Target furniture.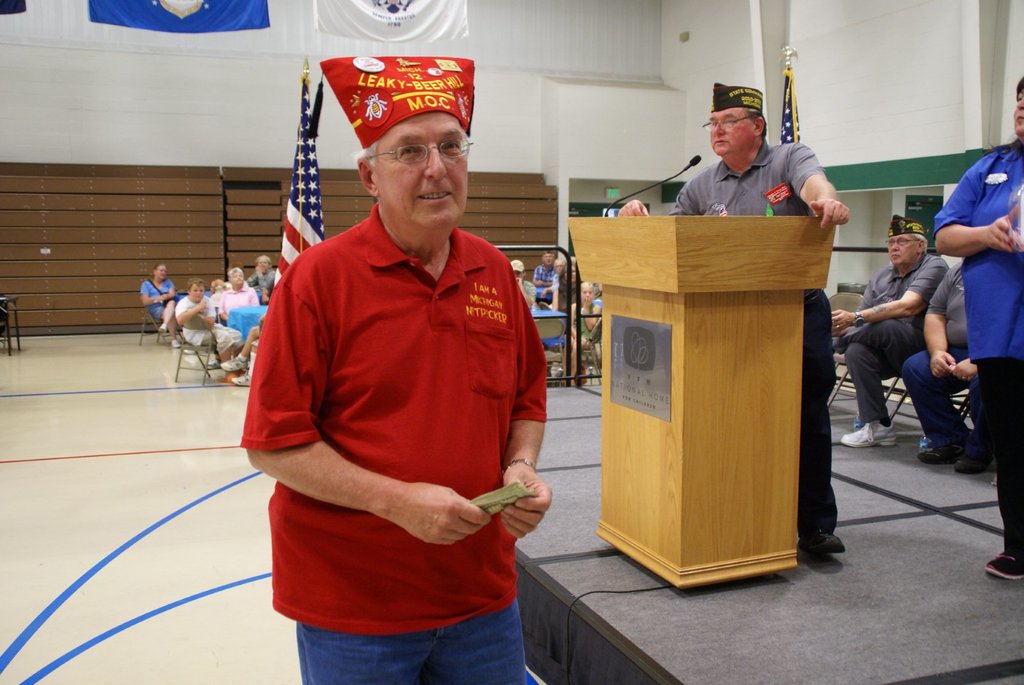
Target region: 885:381:973:427.
